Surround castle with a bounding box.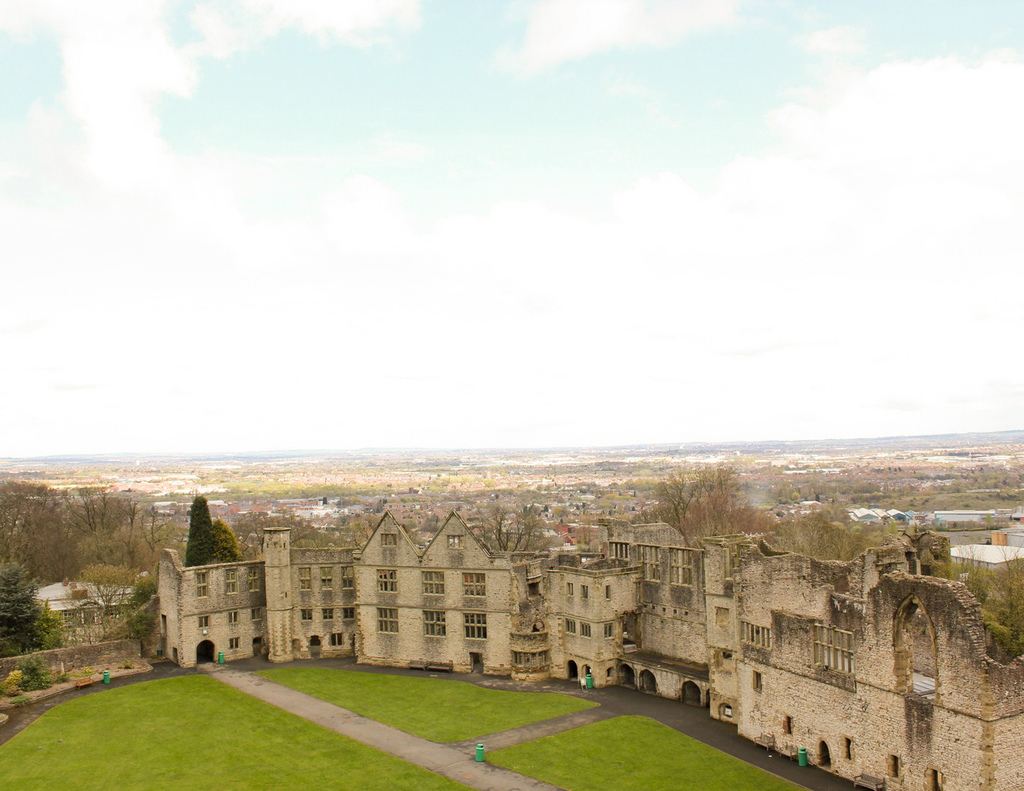
locate(98, 511, 1023, 790).
